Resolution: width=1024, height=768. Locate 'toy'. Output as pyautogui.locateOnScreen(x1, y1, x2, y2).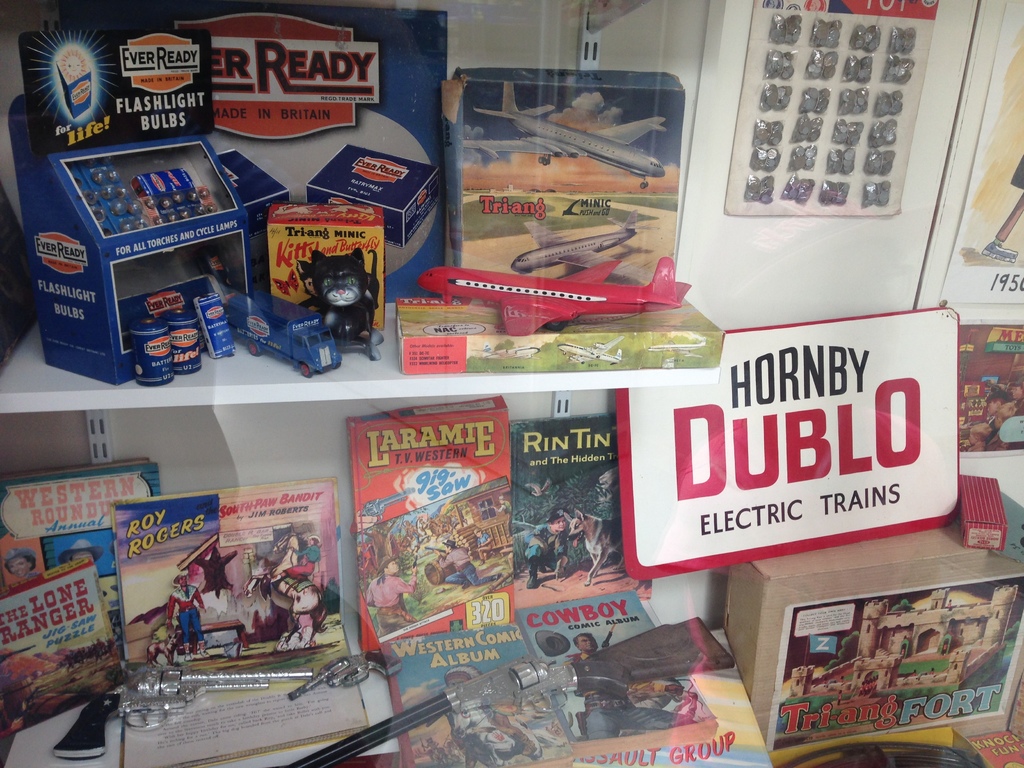
pyautogui.locateOnScreen(647, 333, 708, 369).
